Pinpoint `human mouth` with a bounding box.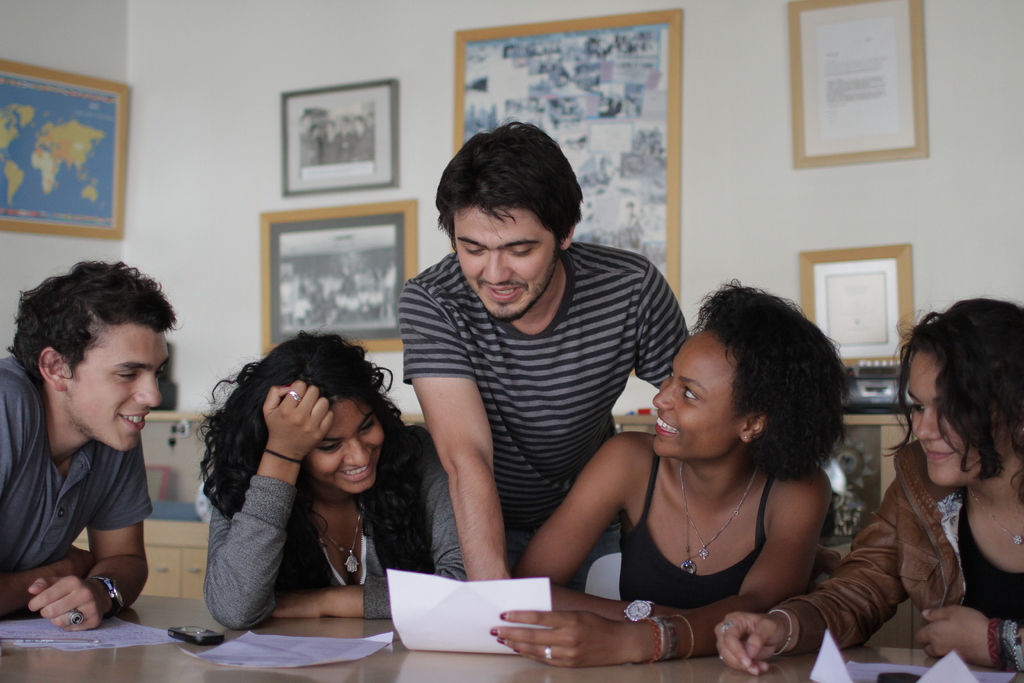
Rect(655, 415, 680, 443).
